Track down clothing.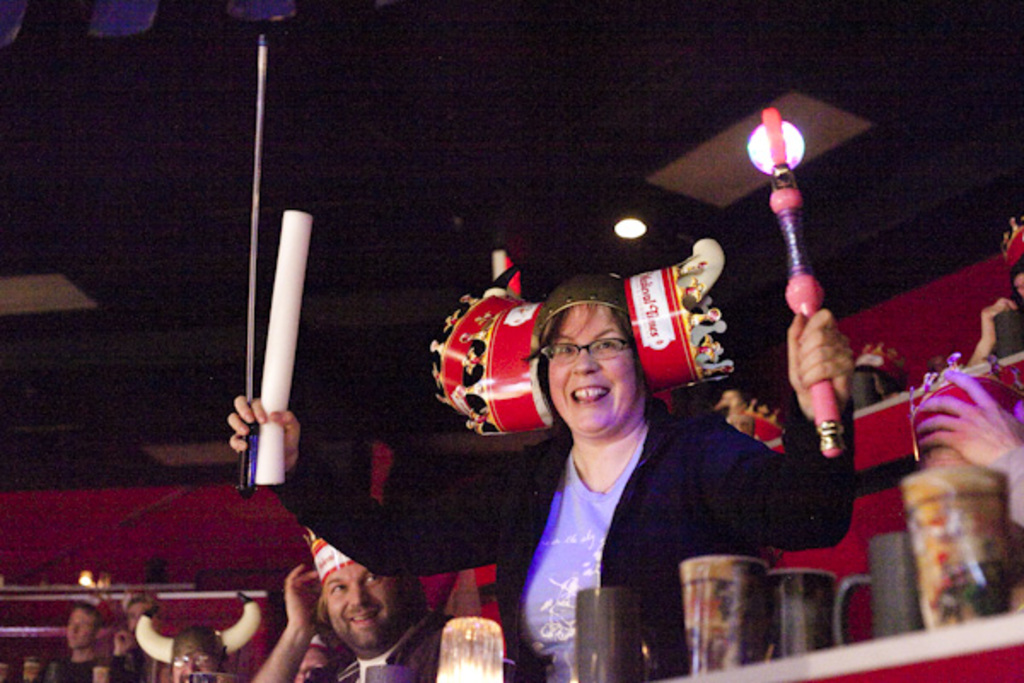
Tracked to 58,656,131,681.
